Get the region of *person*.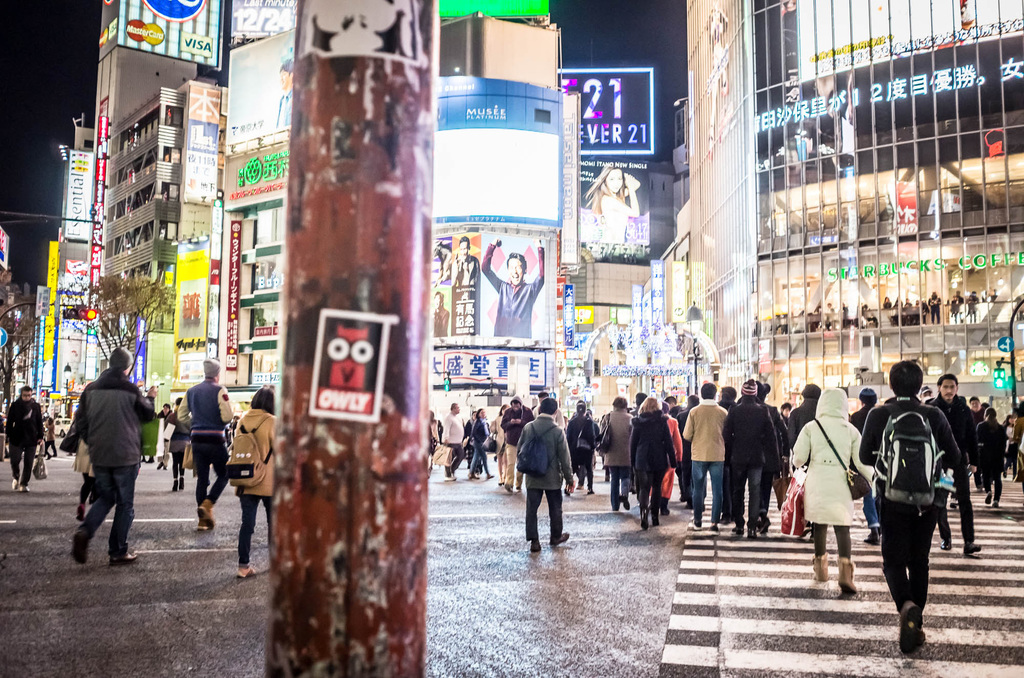
(480,233,552,341).
